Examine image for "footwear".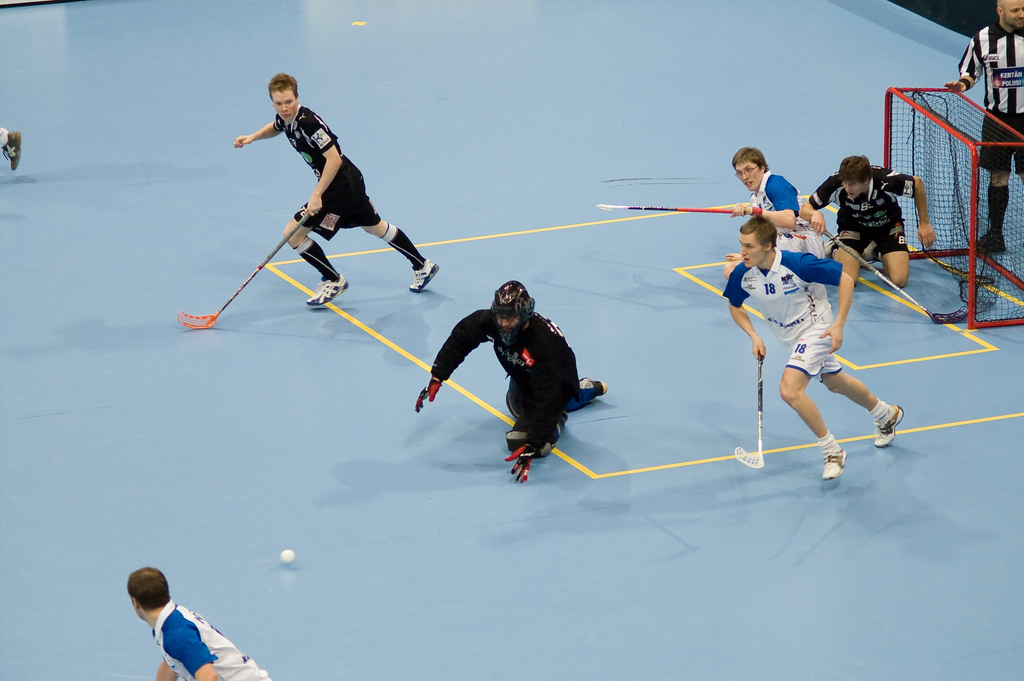
Examination result: bbox=(822, 447, 848, 481).
